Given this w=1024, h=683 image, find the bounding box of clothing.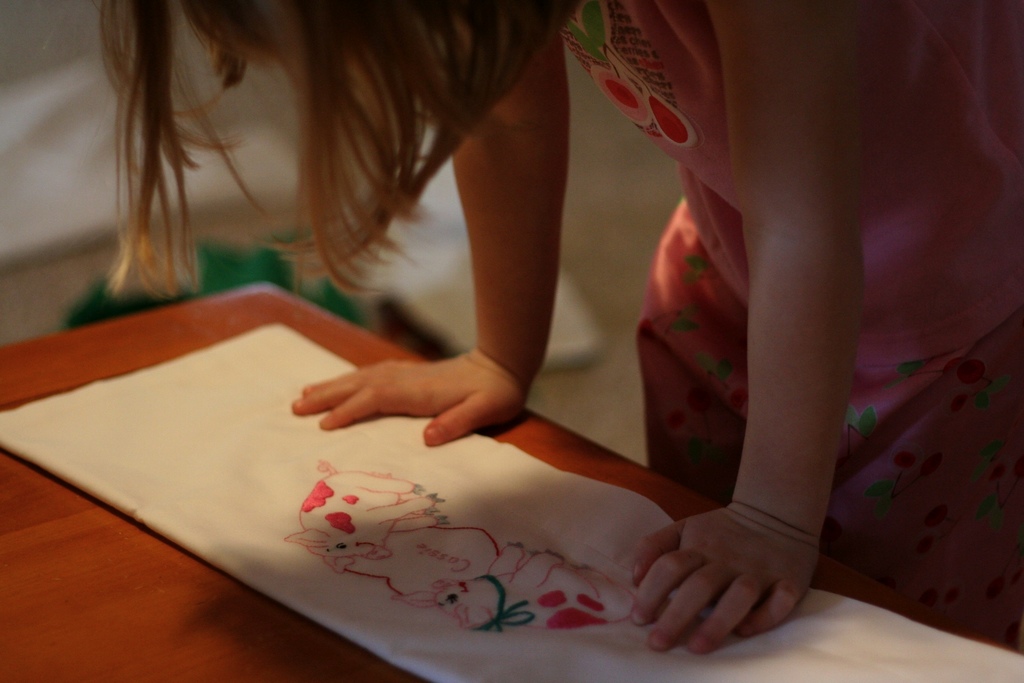
bbox=(559, 0, 1021, 629).
